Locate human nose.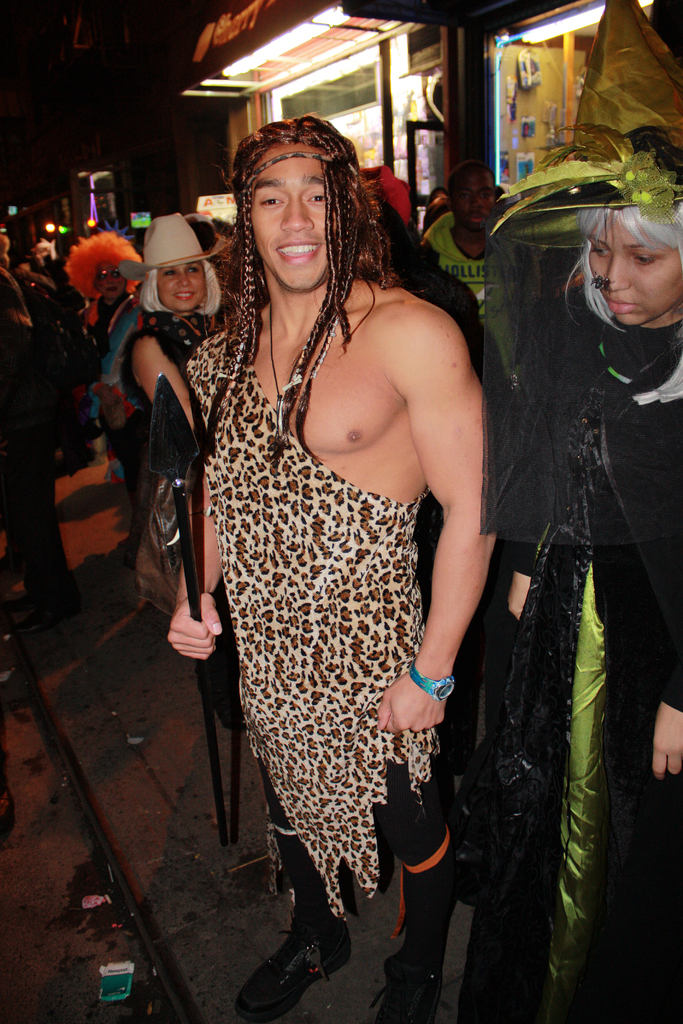
Bounding box: (175, 271, 190, 285).
